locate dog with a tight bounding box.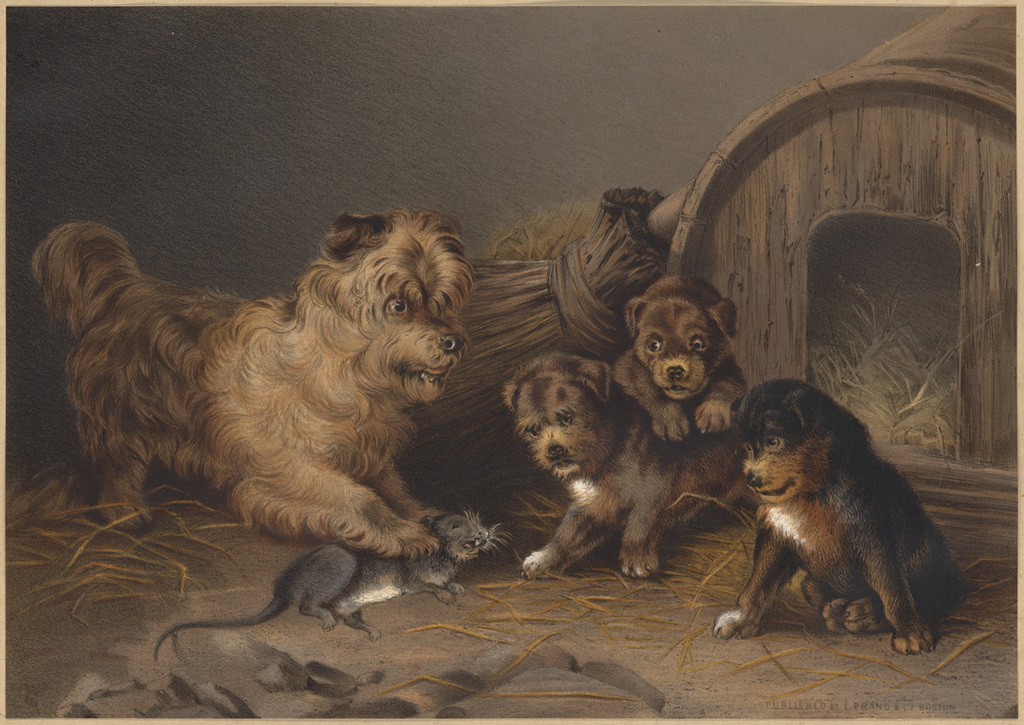
Rect(503, 351, 761, 583).
